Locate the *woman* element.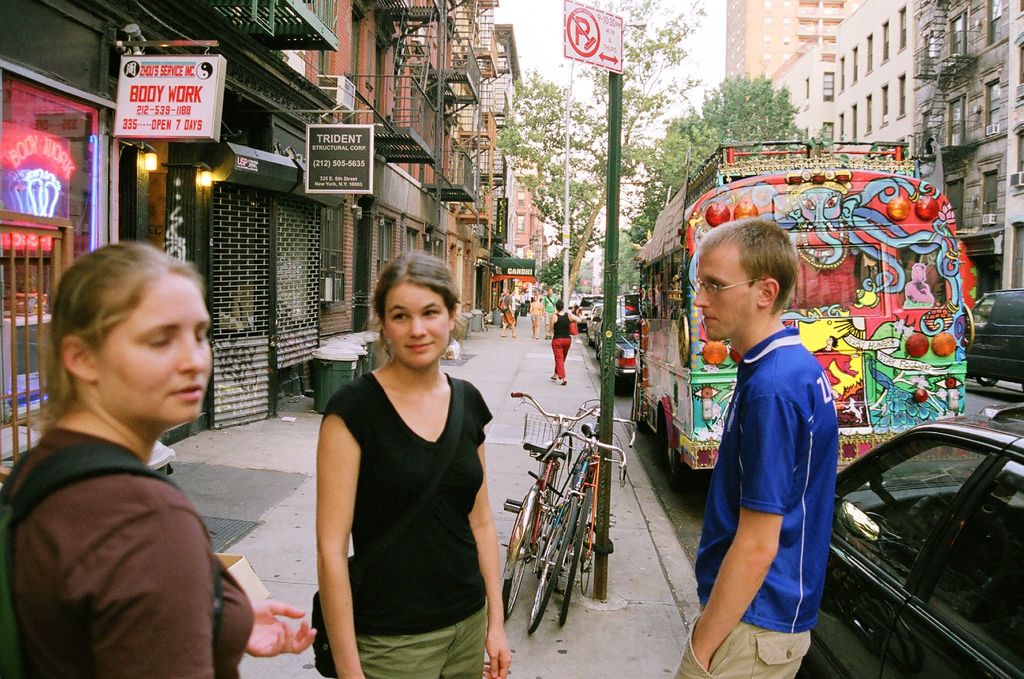
Element bbox: region(300, 252, 506, 678).
